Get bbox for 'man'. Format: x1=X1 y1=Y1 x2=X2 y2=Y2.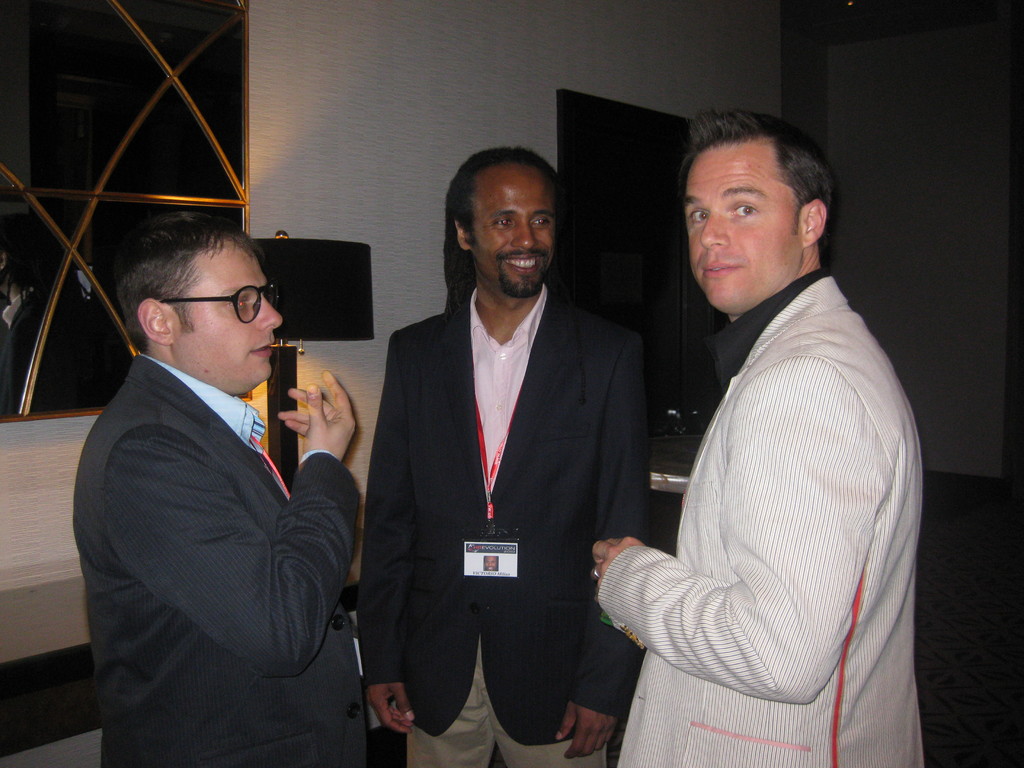
x1=350 y1=145 x2=651 y2=767.
